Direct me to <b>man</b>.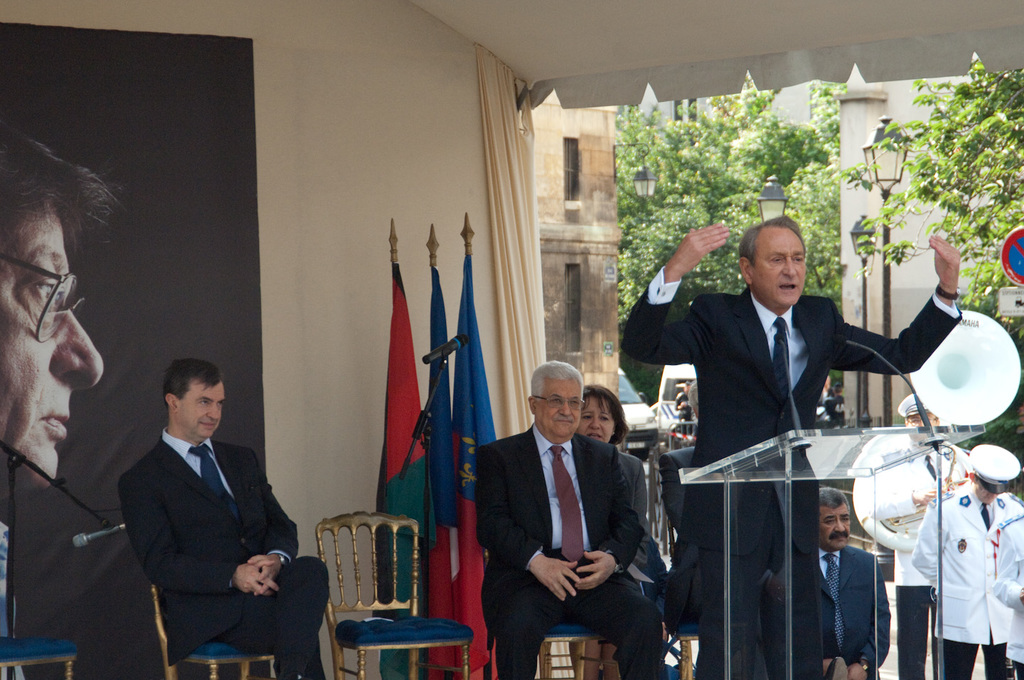
Direction: crop(602, 212, 960, 679).
